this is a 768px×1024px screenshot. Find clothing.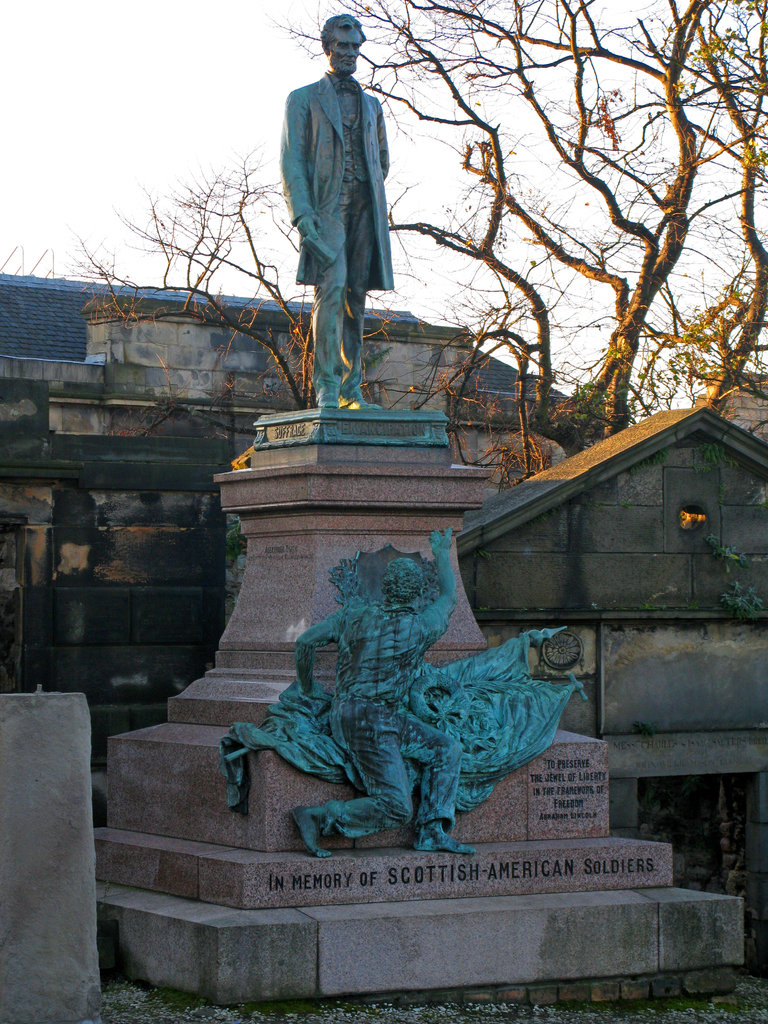
Bounding box: {"left": 216, "top": 627, "right": 596, "bottom": 837}.
